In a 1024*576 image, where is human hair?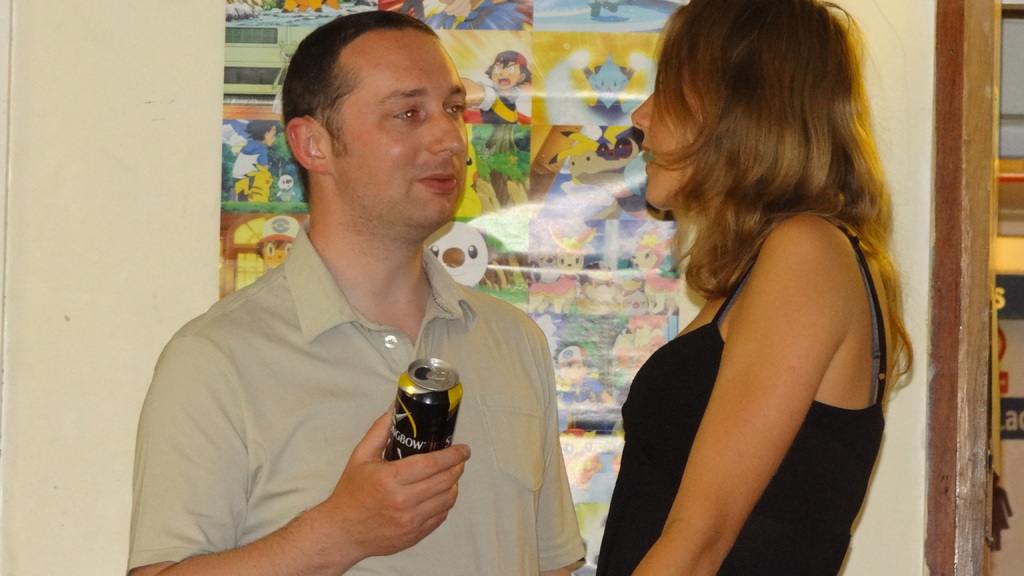
{"left": 620, "top": 2, "right": 885, "bottom": 296}.
